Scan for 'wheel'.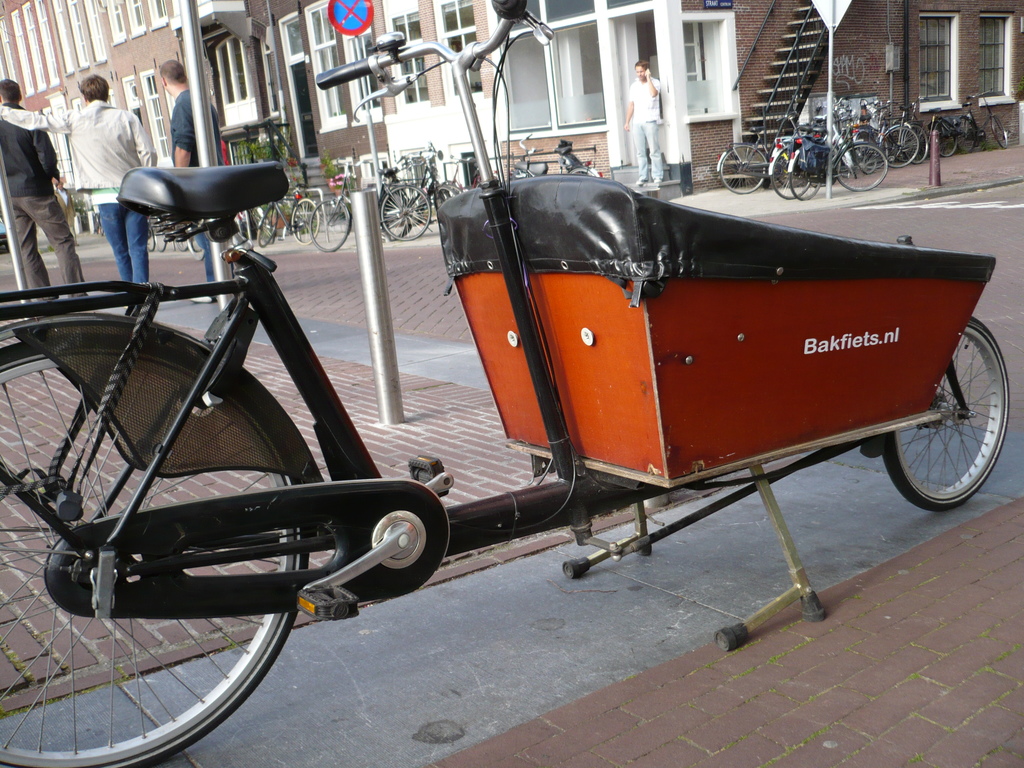
Scan result: {"x1": 0, "y1": 342, "x2": 308, "y2": 767}.
